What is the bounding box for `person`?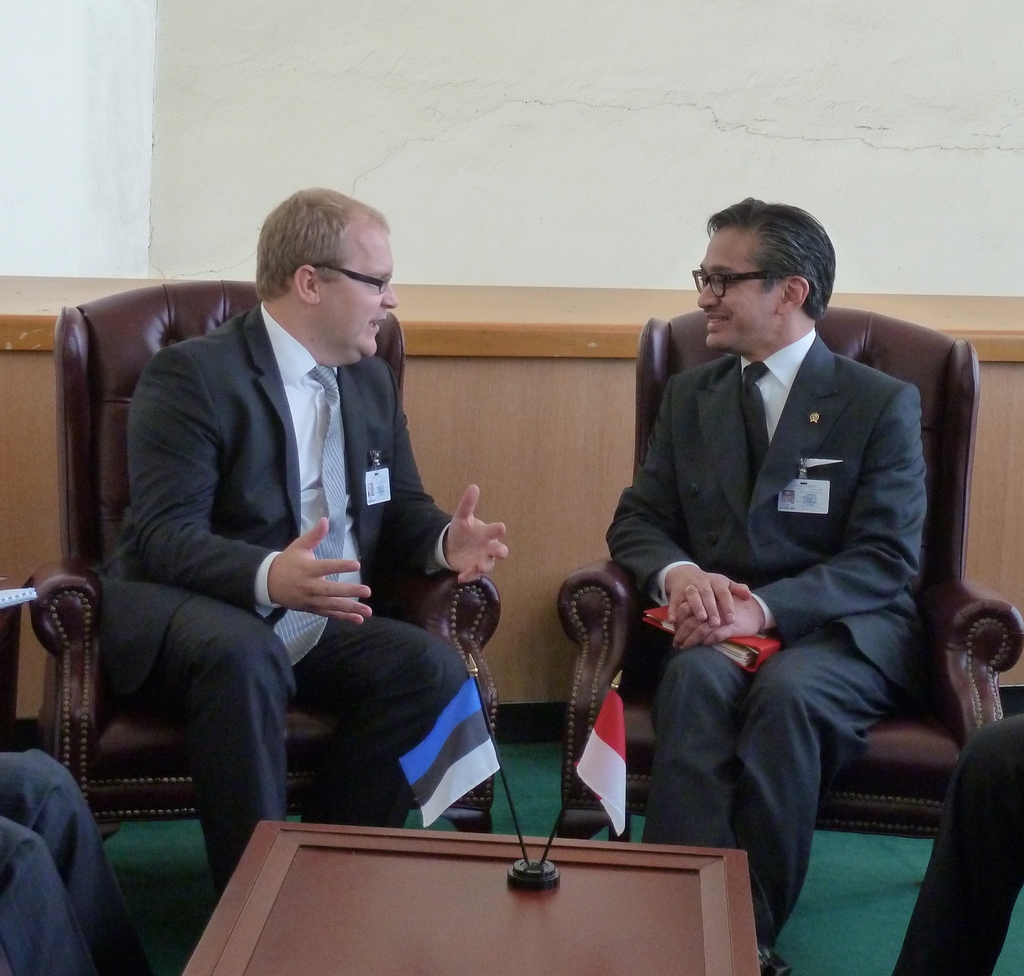
box(897, 714, 1023, 975).
